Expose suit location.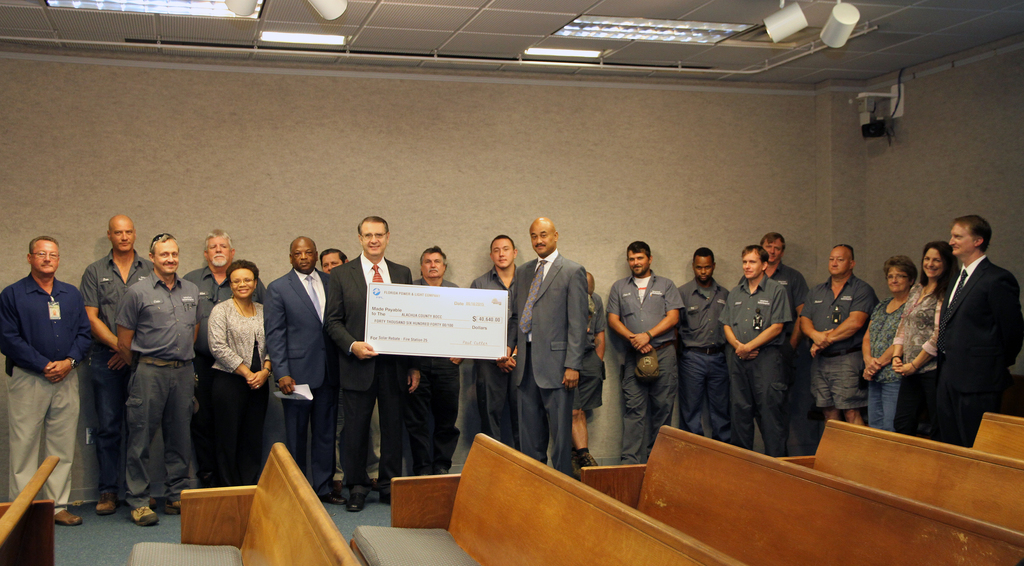
Exposed at 323,254,416,494.
